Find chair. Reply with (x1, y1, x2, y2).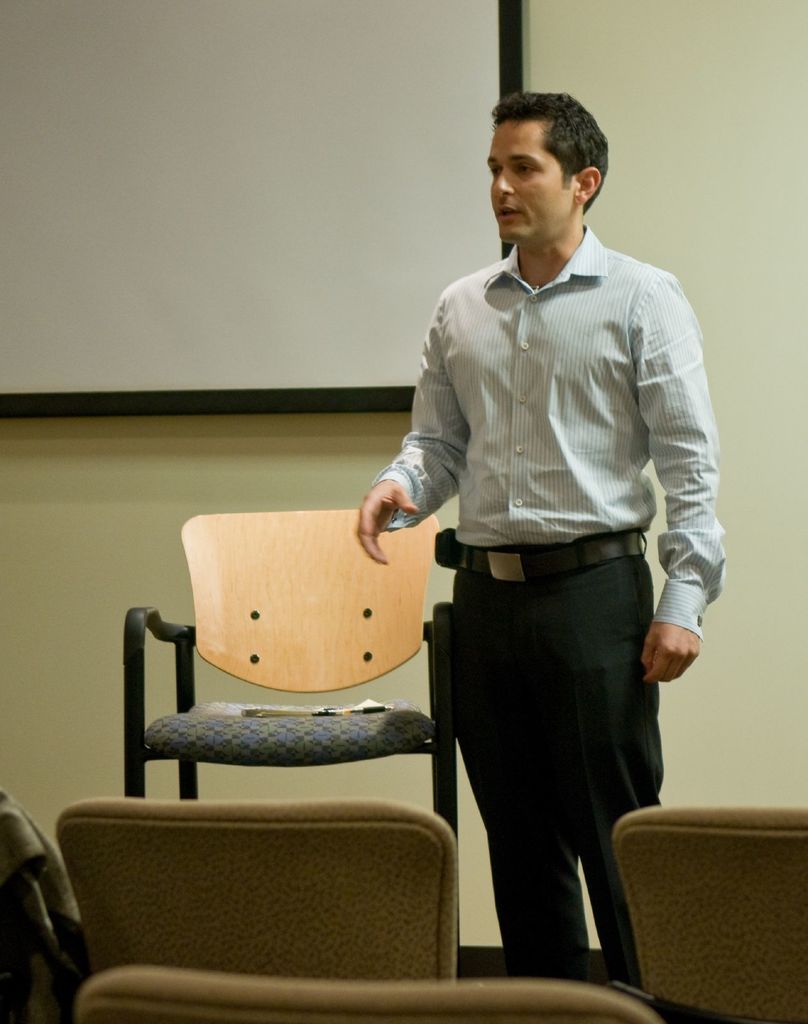
(57, 796, 457, 980).
